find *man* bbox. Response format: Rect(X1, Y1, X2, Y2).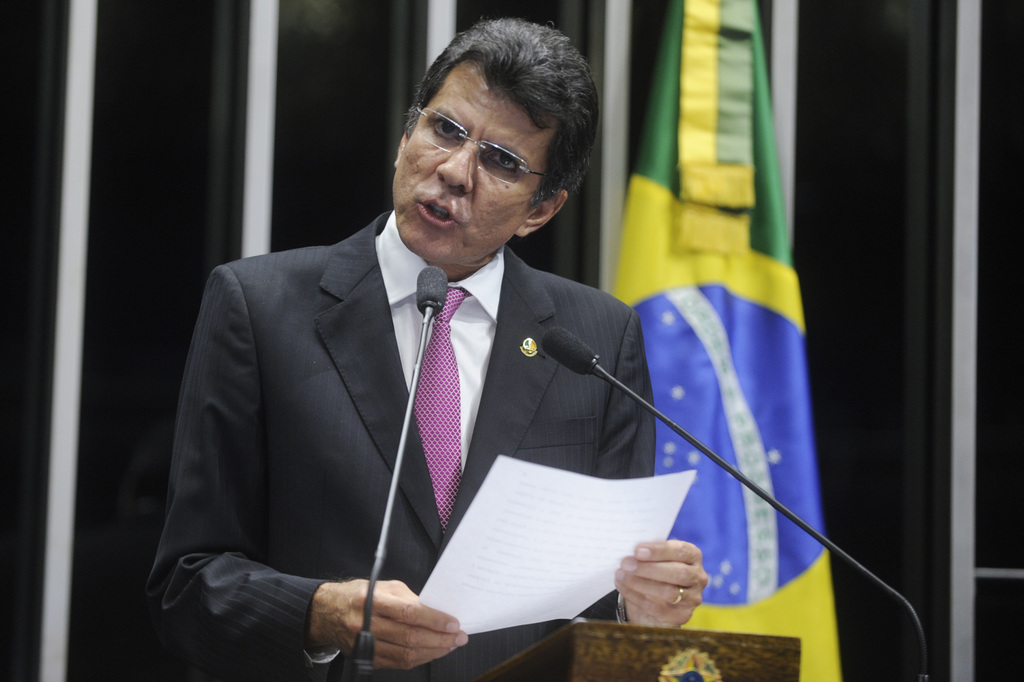
Rect(140, 38, 719, 658).
